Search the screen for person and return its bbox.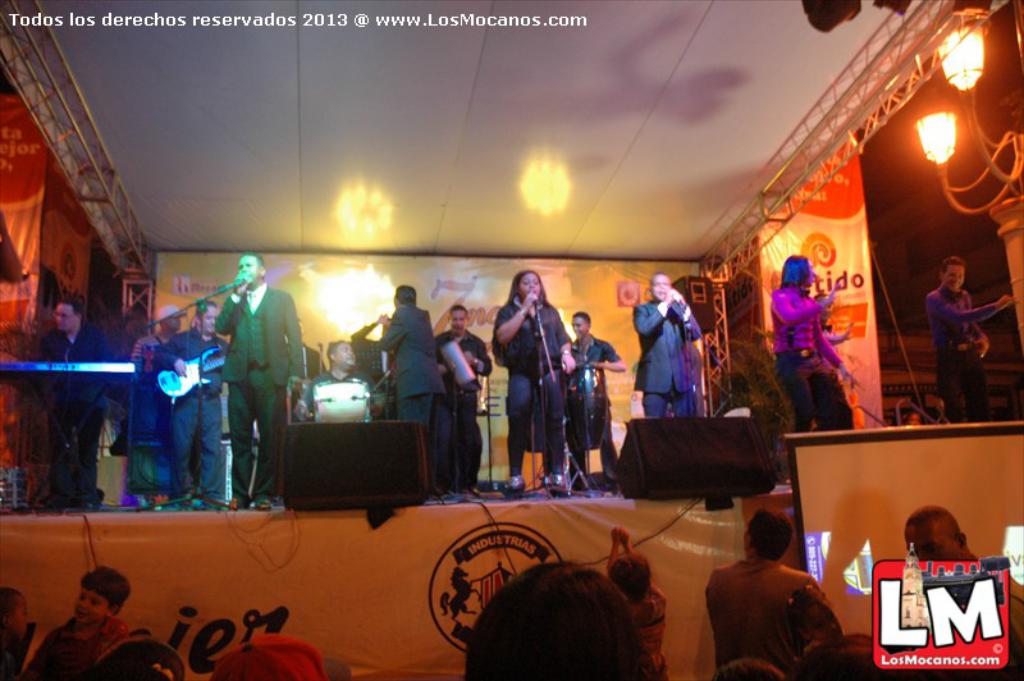
Found: BBox(773, 243, 861, 449).
